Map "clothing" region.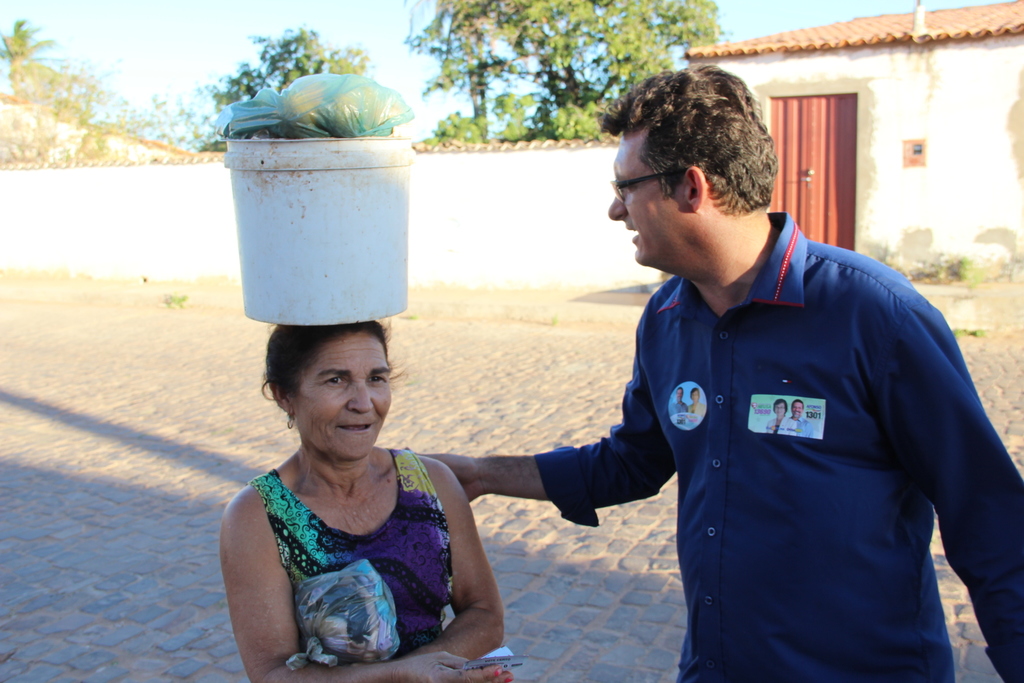
Mapped to (542, 201, 1011, 664).
